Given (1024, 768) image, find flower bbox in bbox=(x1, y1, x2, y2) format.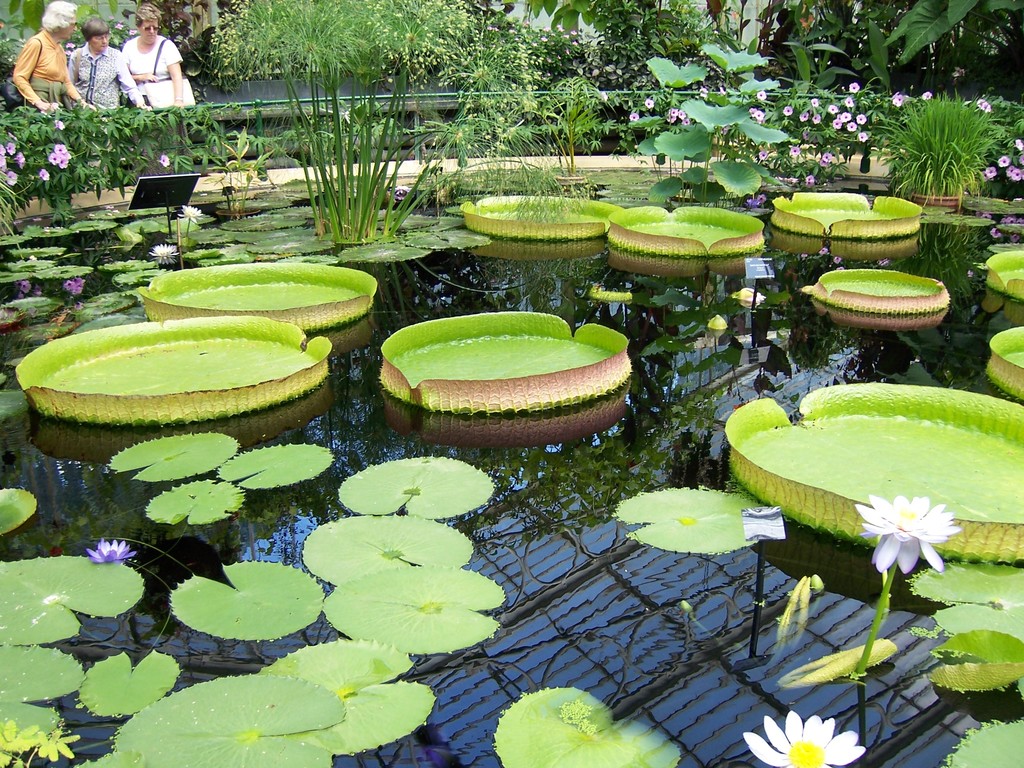
bbox=(569, 31, 576, 36).
